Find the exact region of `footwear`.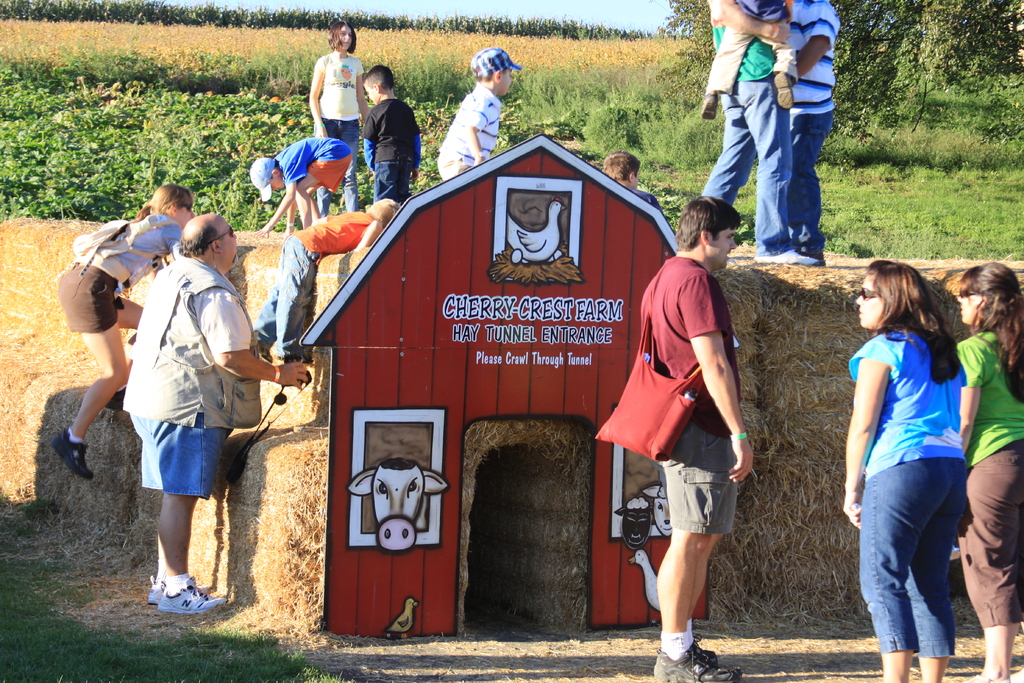
Exact region: box(799, 256, 828, 267).
